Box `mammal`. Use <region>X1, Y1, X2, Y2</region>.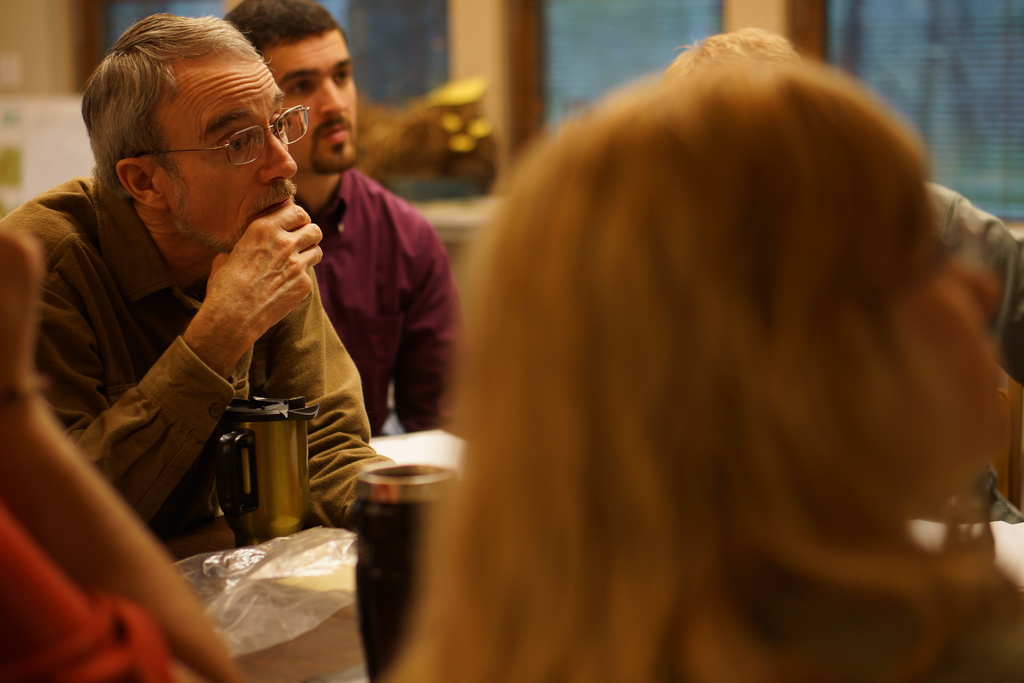
<region>372, 64, 1023, 682</region>.
